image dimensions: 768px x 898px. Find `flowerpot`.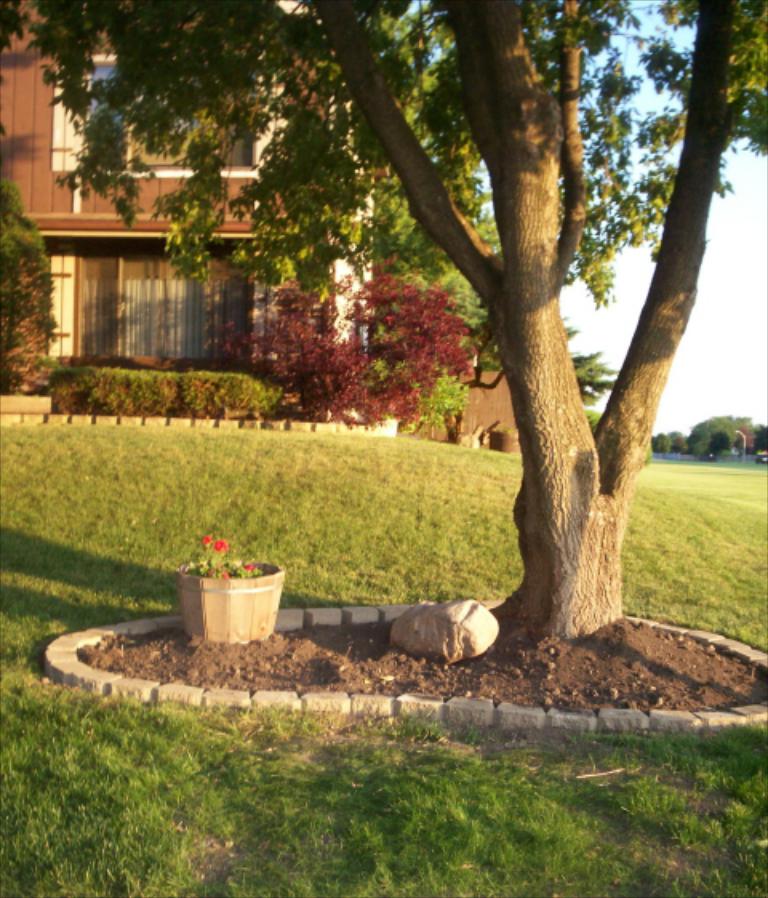
BBox(178, 557, 283, 645).
